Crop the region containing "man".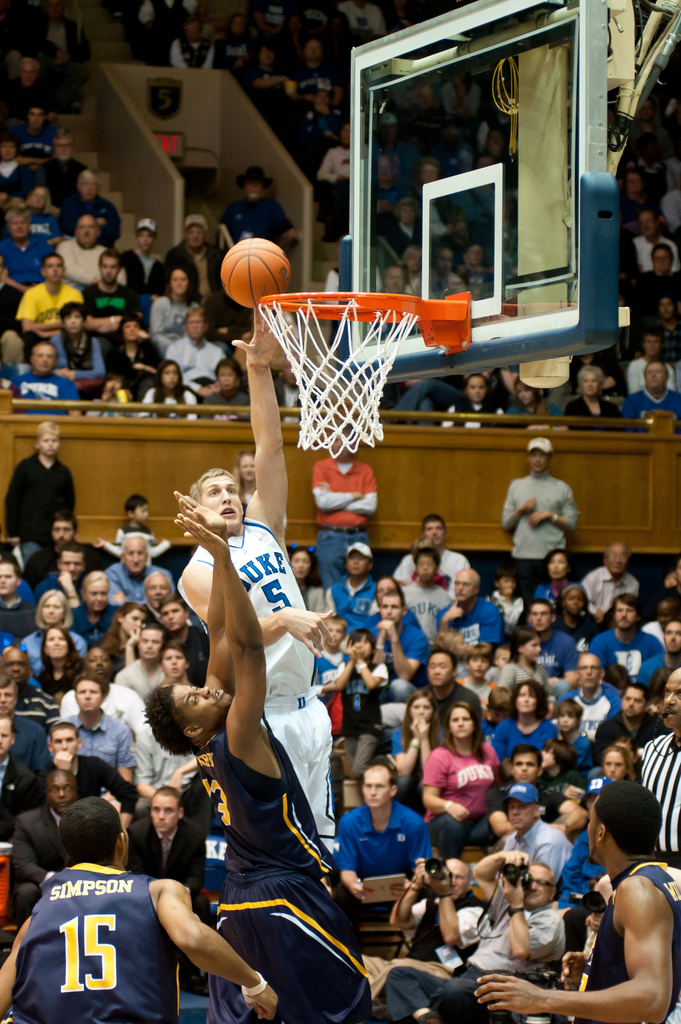
Crop region: [374, 259, 417, 339].
